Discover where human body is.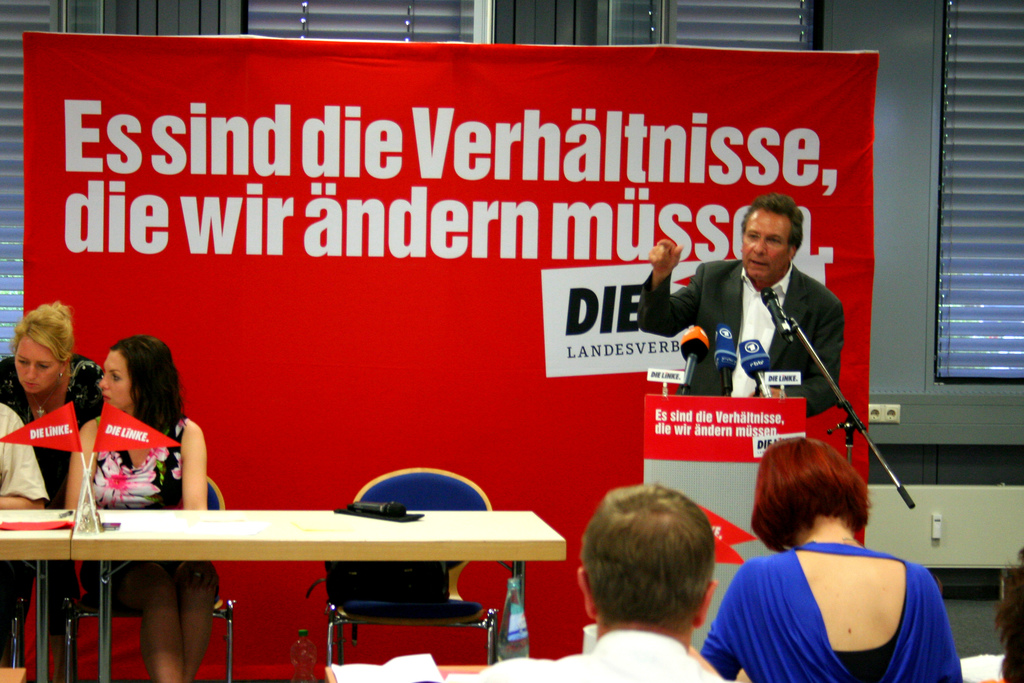
Discovered at x1=630, y1=237, x2=844, y2=414.
